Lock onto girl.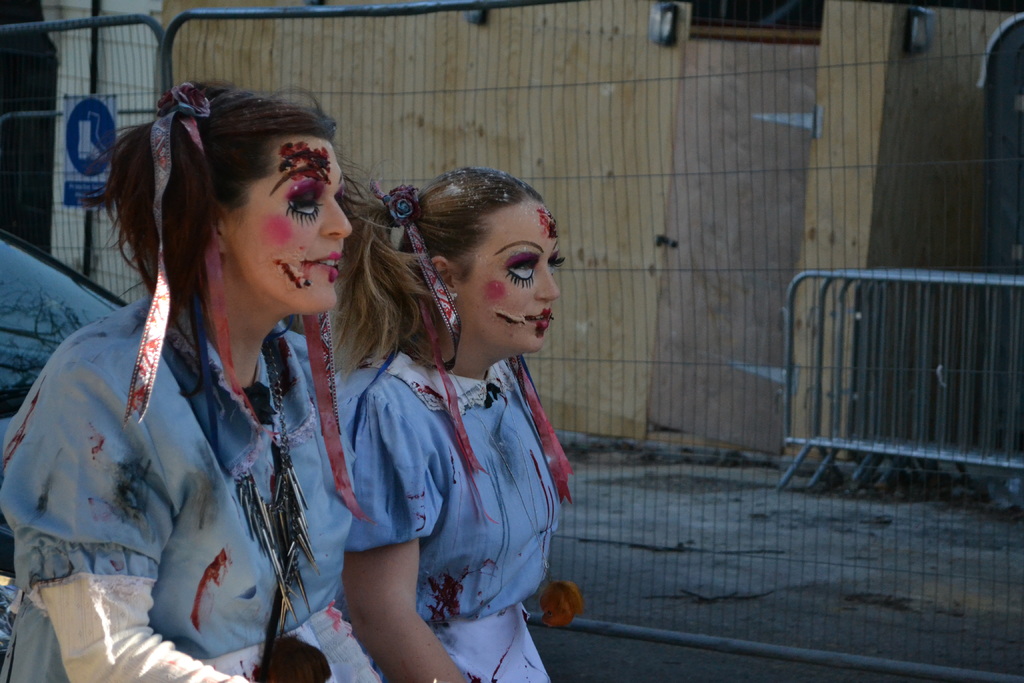
Locked: <box>0,72,361,682</box>.
